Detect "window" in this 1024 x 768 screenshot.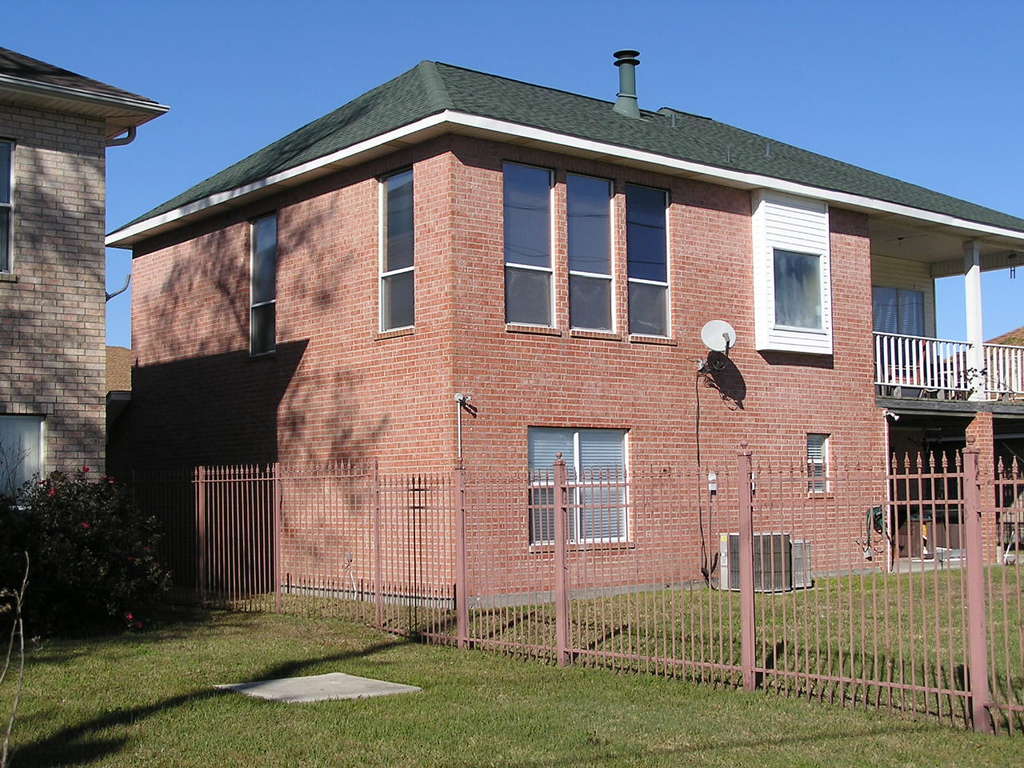
Detection: 238, 216, 289, 354.
